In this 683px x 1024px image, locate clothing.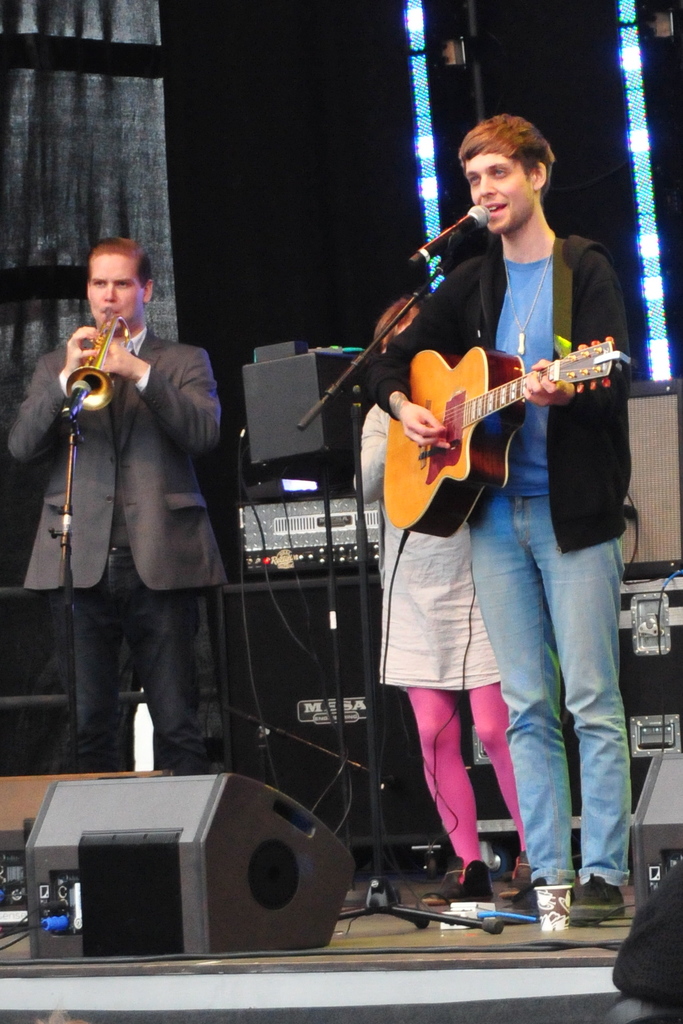
Bounding box: 372, 230, 633, 881.
